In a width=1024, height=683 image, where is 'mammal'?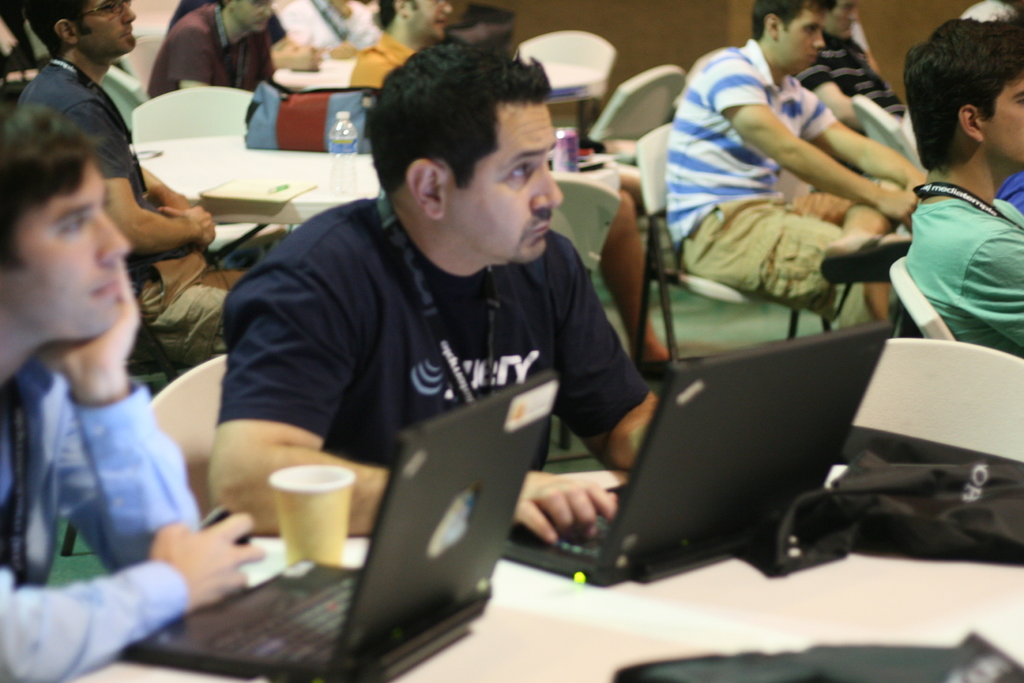
BBox(904, 16, 1023, 358).
